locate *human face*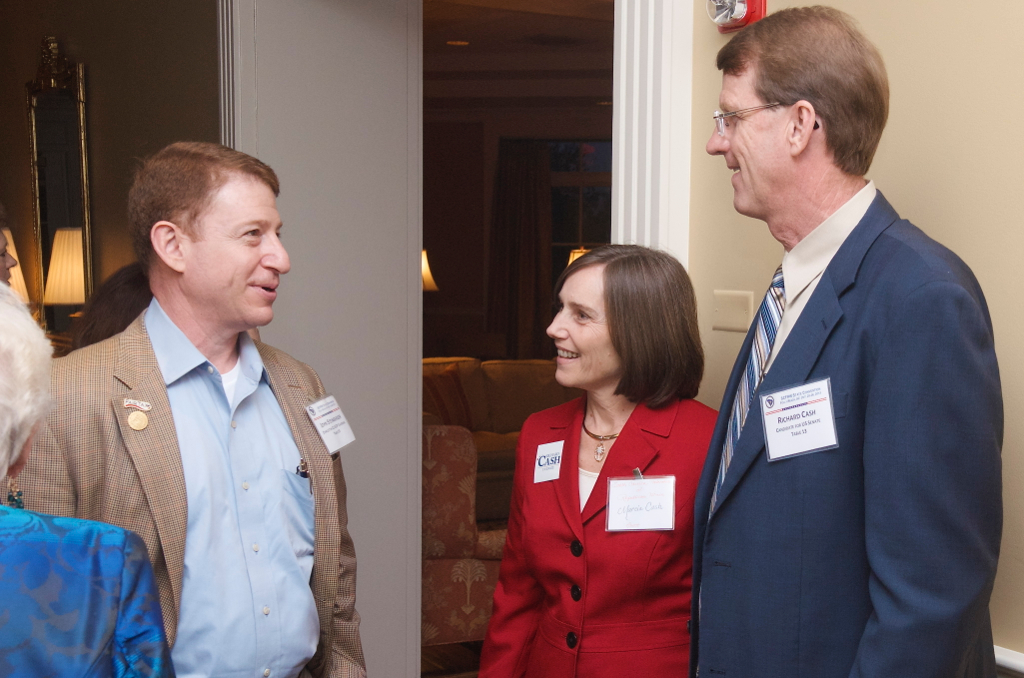
rect(190, 177, 290, 330)
